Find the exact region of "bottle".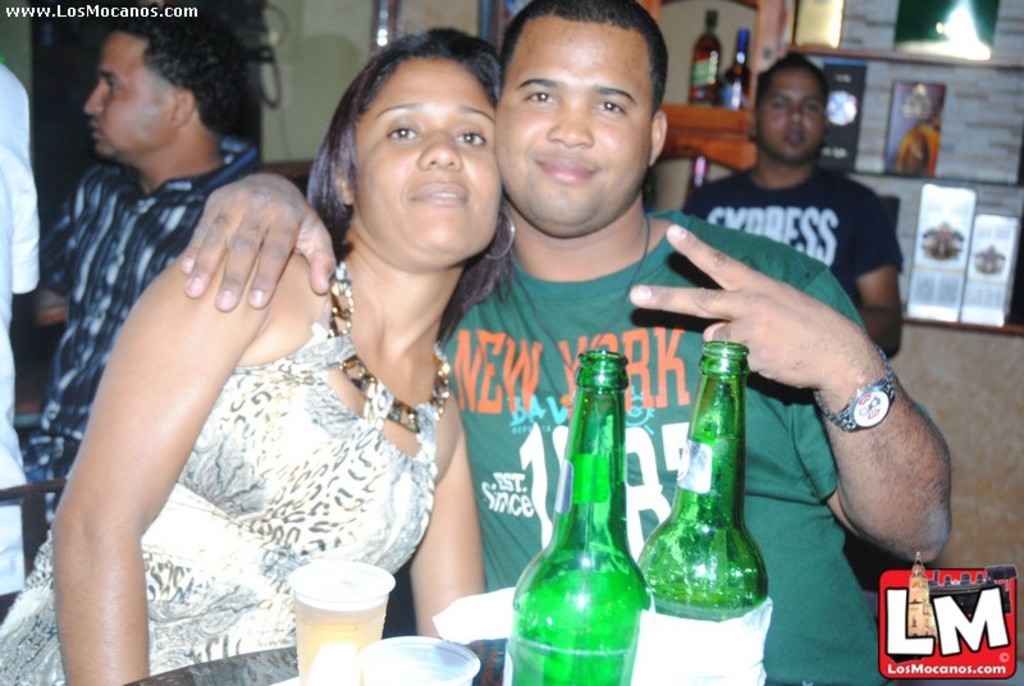
Exact region: 495,347,648,685.
